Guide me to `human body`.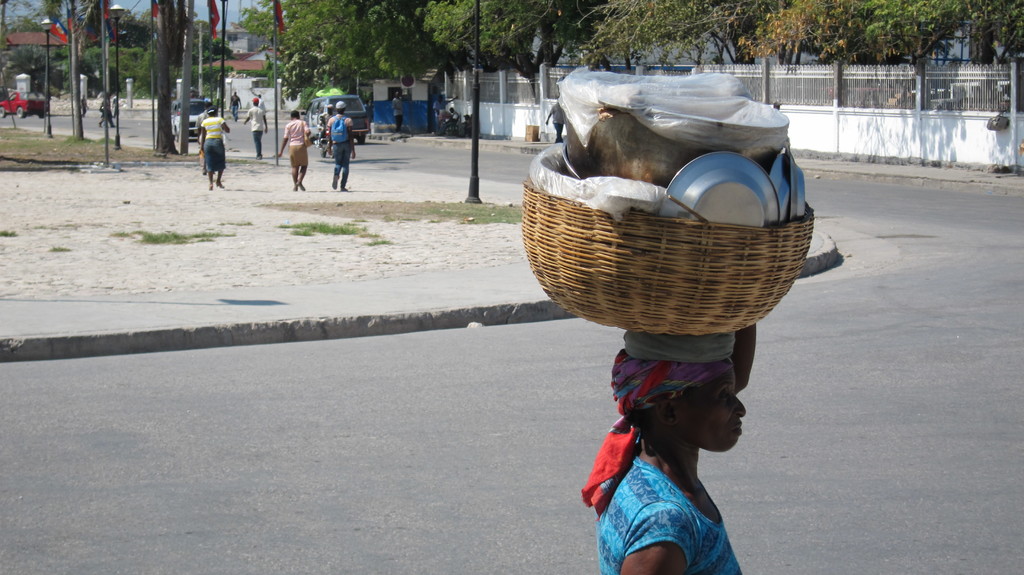
Guidance: 278, 118, 309, 193.
